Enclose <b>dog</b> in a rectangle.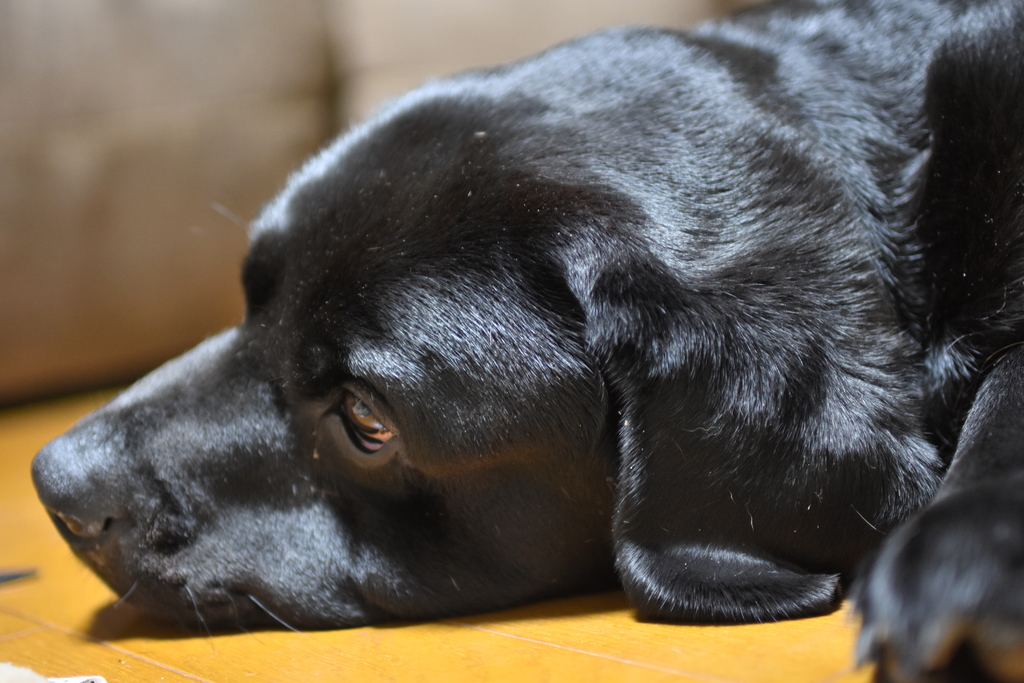
bbox(27, 0, 1023, 682).
